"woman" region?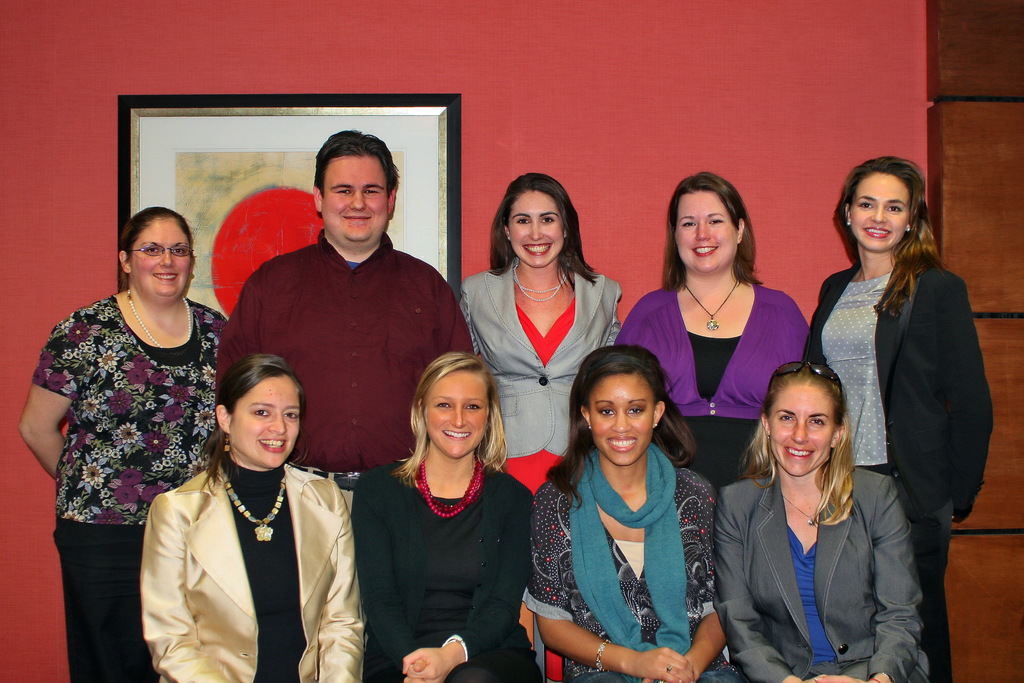
<region>712, 353, 931, 682</region>
